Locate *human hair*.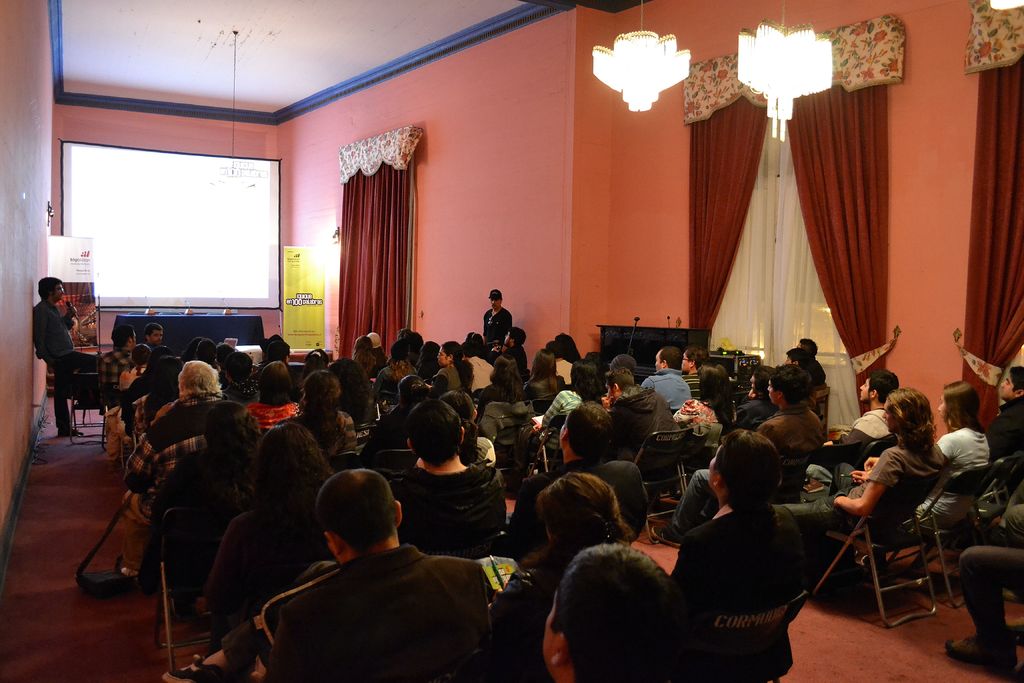
Bounding box: 148 356 185 393.
